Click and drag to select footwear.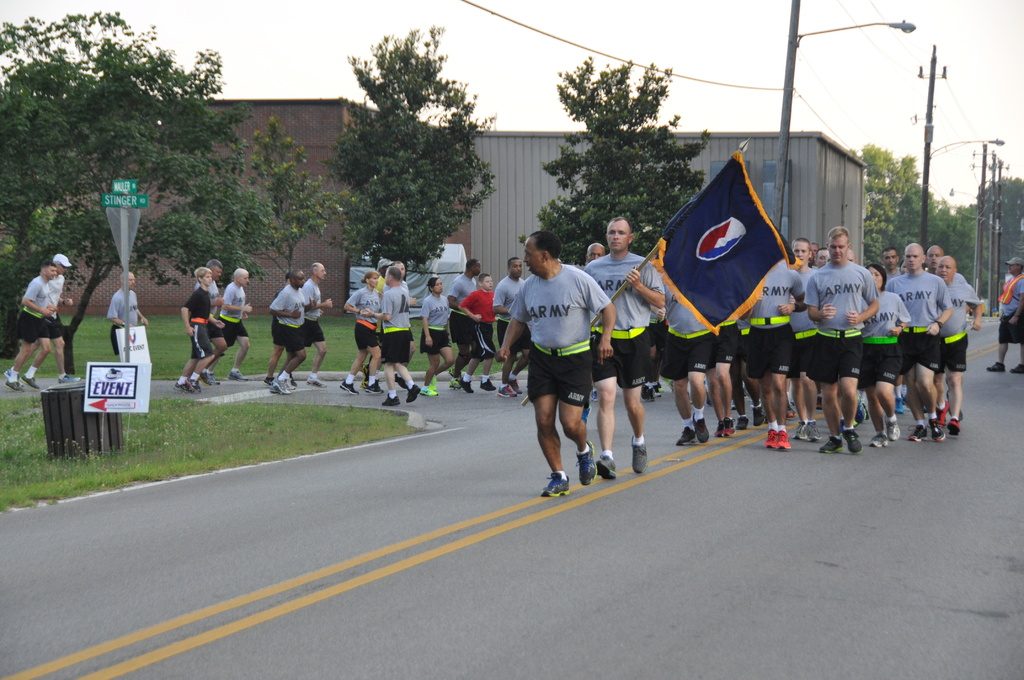
Selection: (421,385,439,397).
